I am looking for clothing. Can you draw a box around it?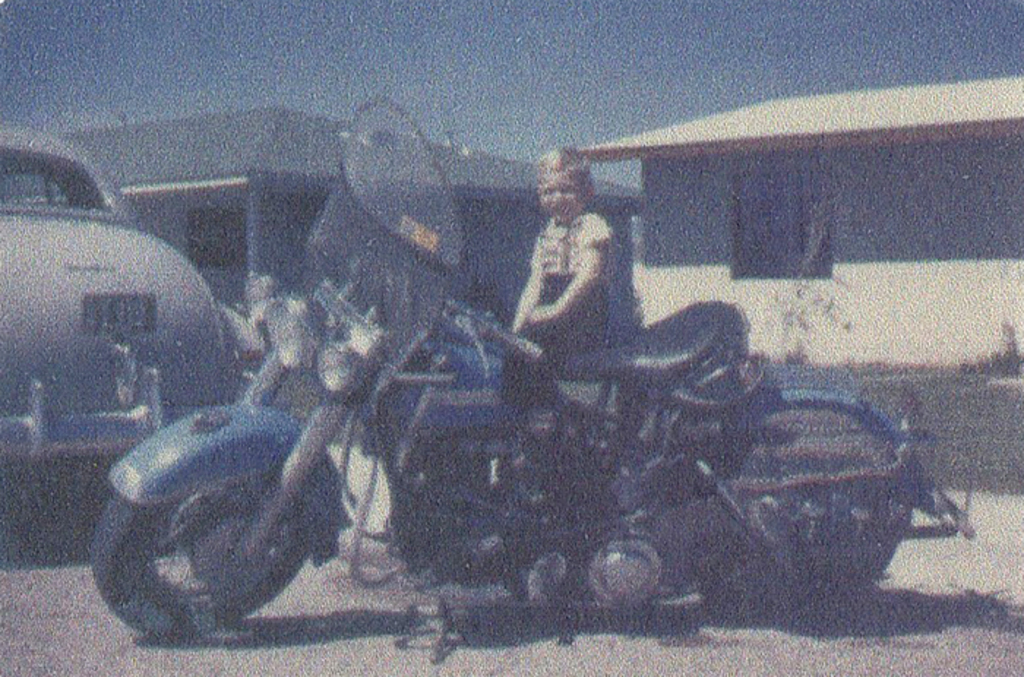
Sure, the bounding box is <region>530, 206, 617, 358</region>.
